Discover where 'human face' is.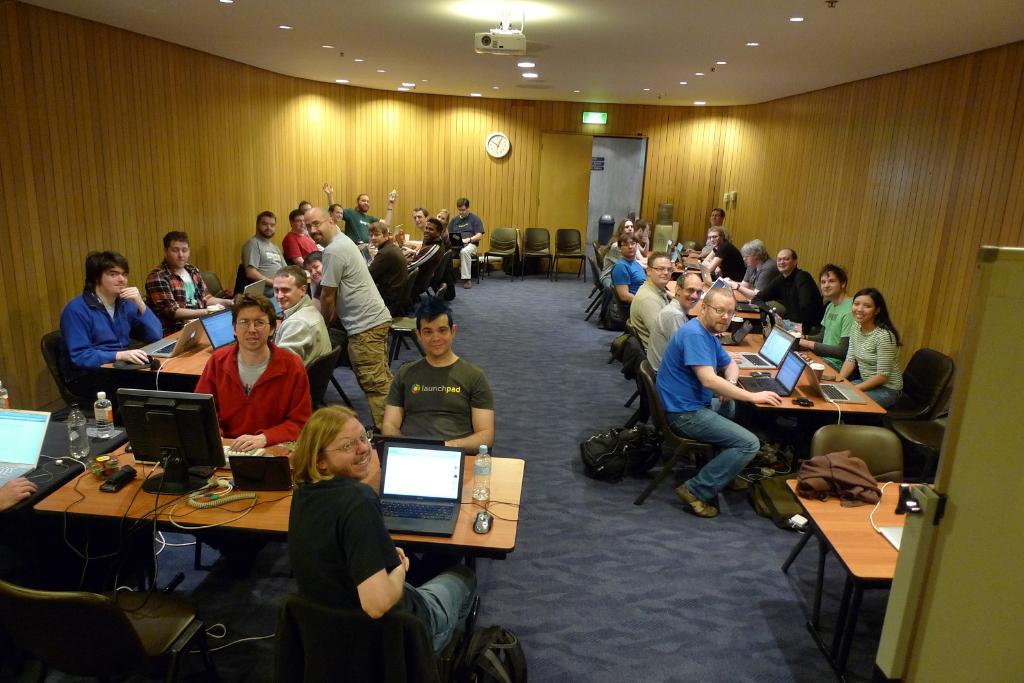
Discovered at <region>353, 192, 372, 214</region>.
